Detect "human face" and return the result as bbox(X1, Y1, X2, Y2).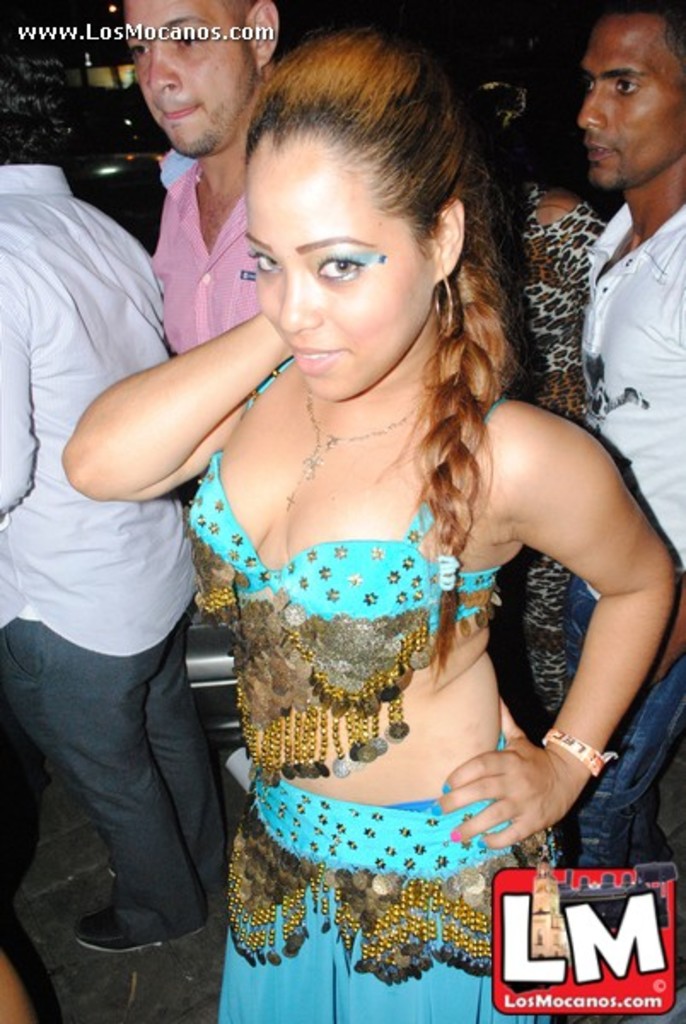
bbox(570, 14, 684, 191).
